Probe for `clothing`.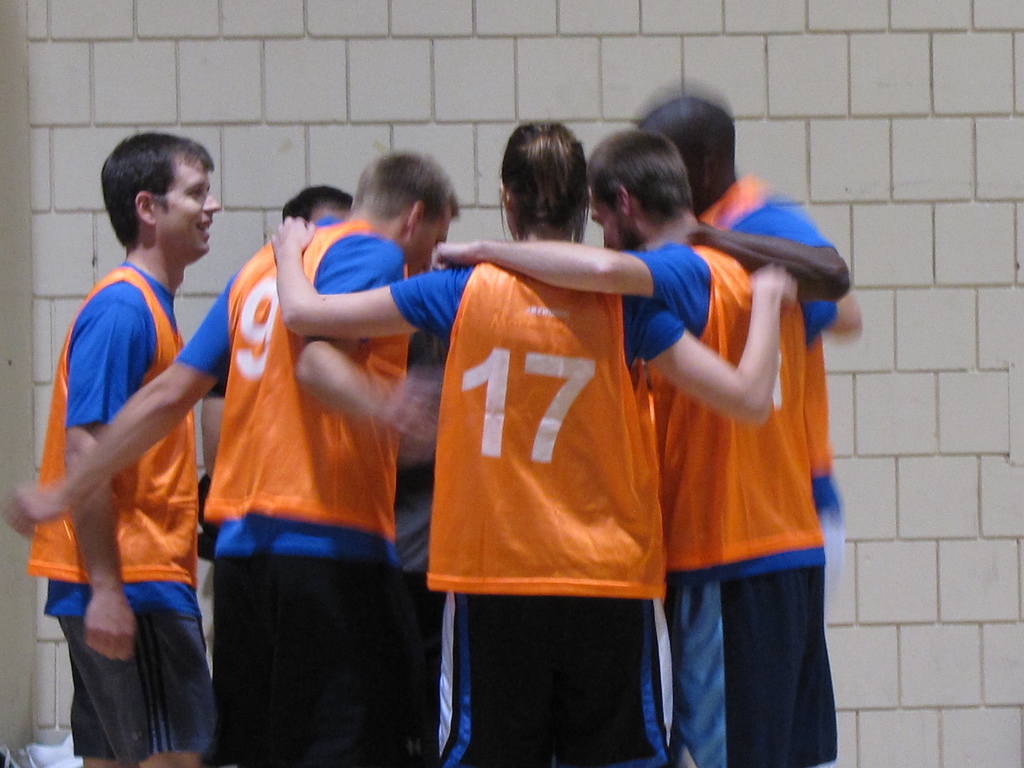
Probe result: 29/262/218/767.
